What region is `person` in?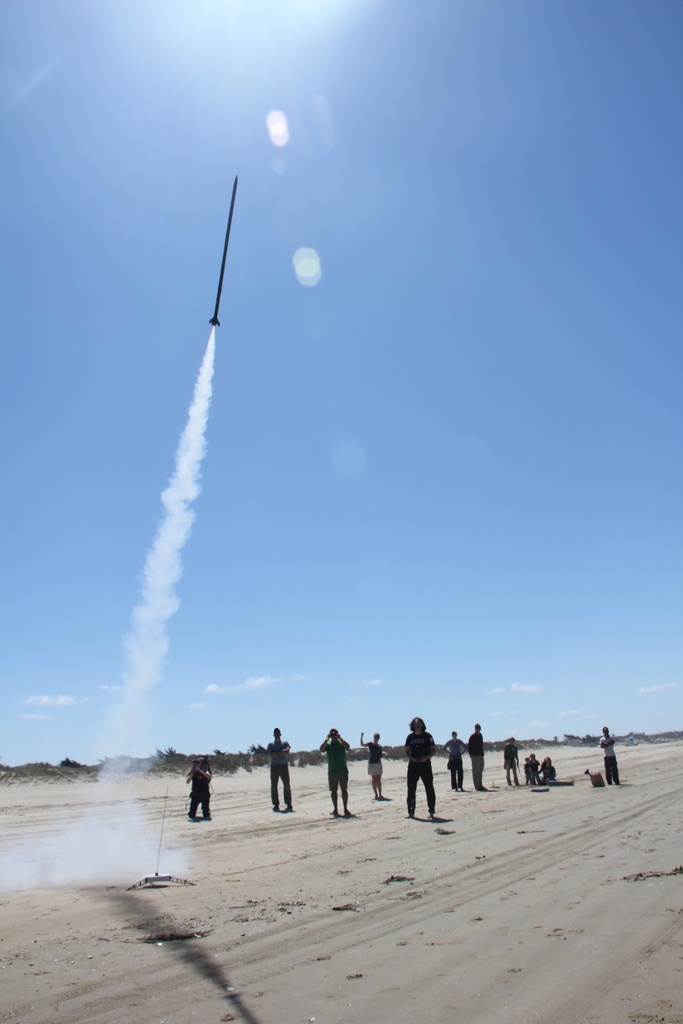
(x1=502, y1=739, x2=518, y2=783).
